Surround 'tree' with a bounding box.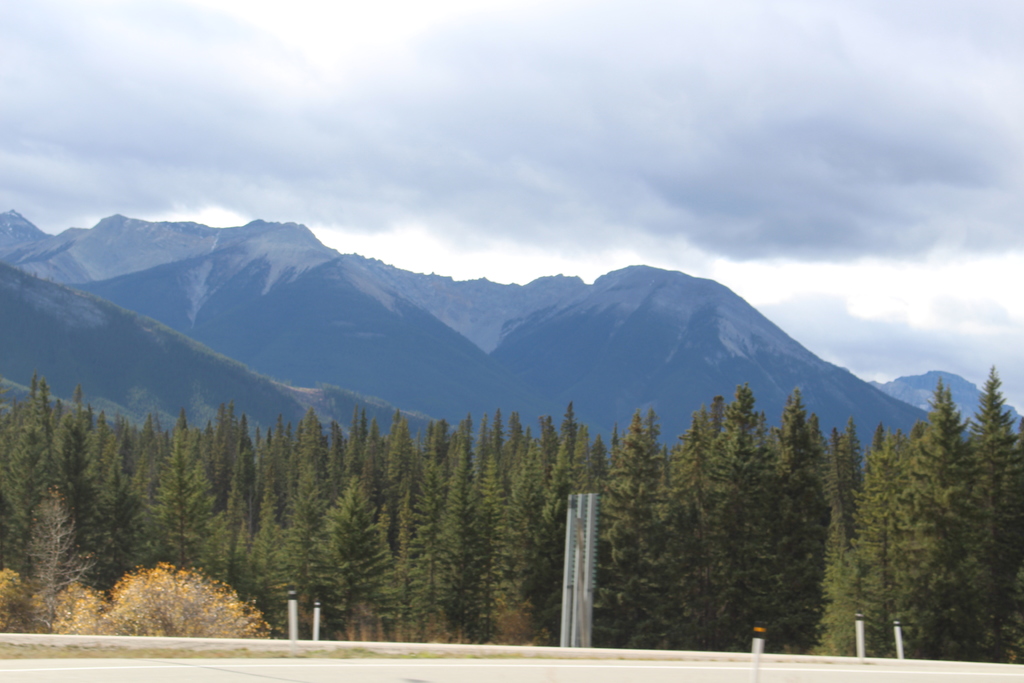
765,386,840,656.
